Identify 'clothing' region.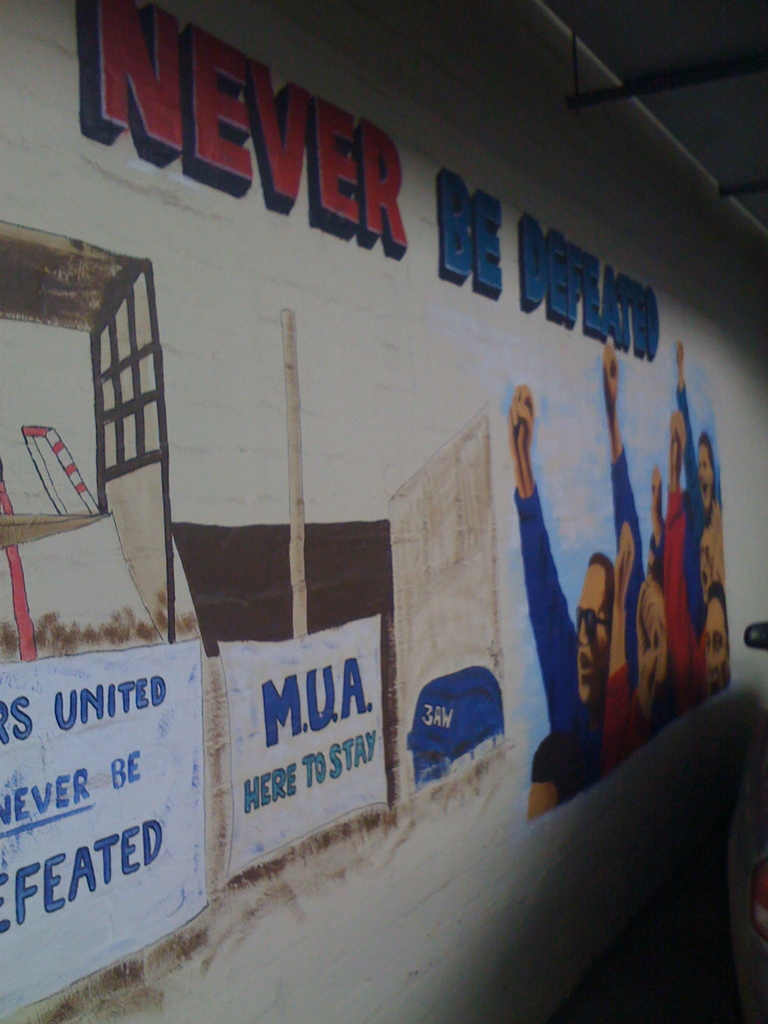
Region: Rect(510, 478, 615, 795).
